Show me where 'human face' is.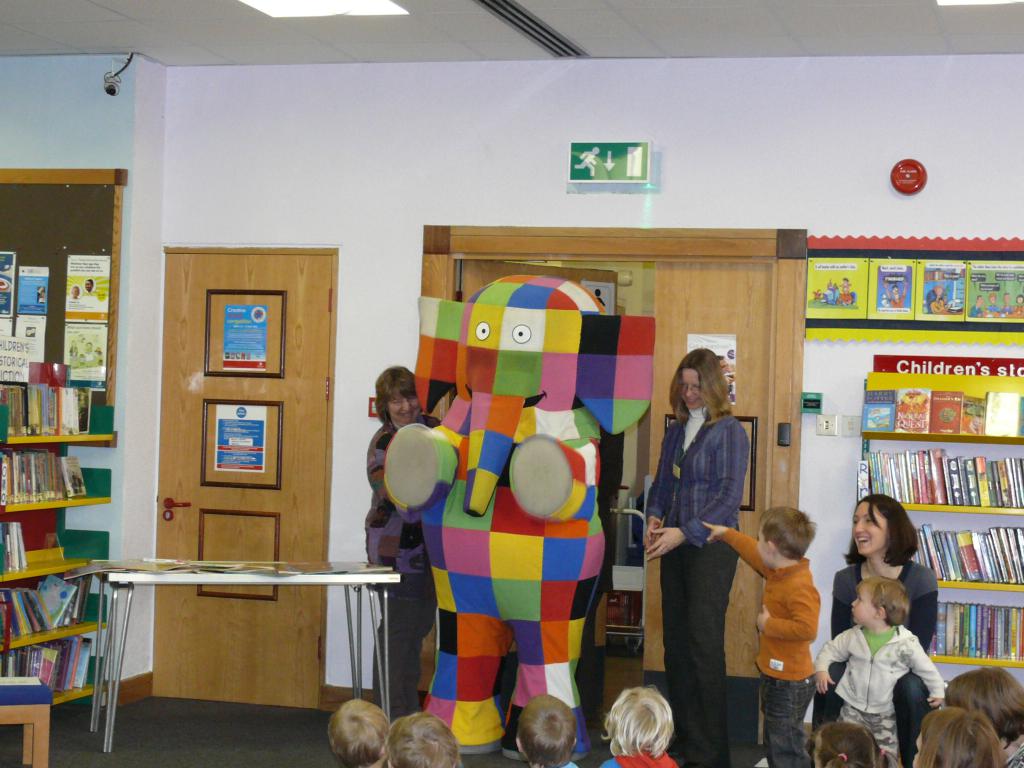
'human face' is at 721 359 730 374.
